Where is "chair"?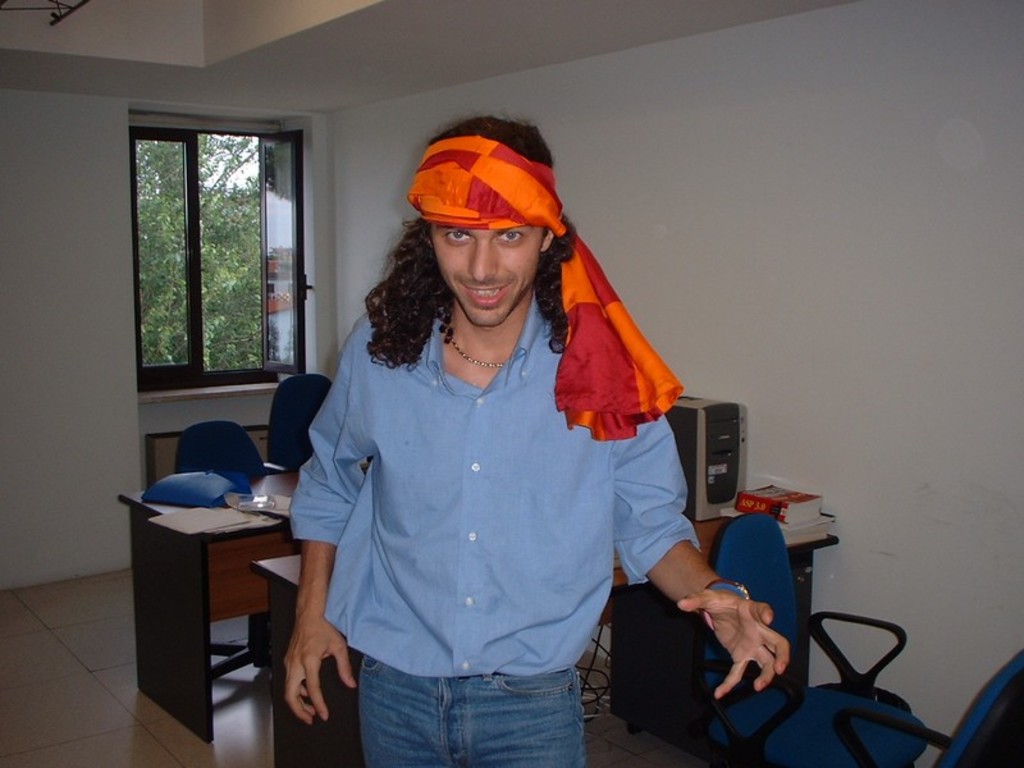
locate(838, 653, 1023, 767).
